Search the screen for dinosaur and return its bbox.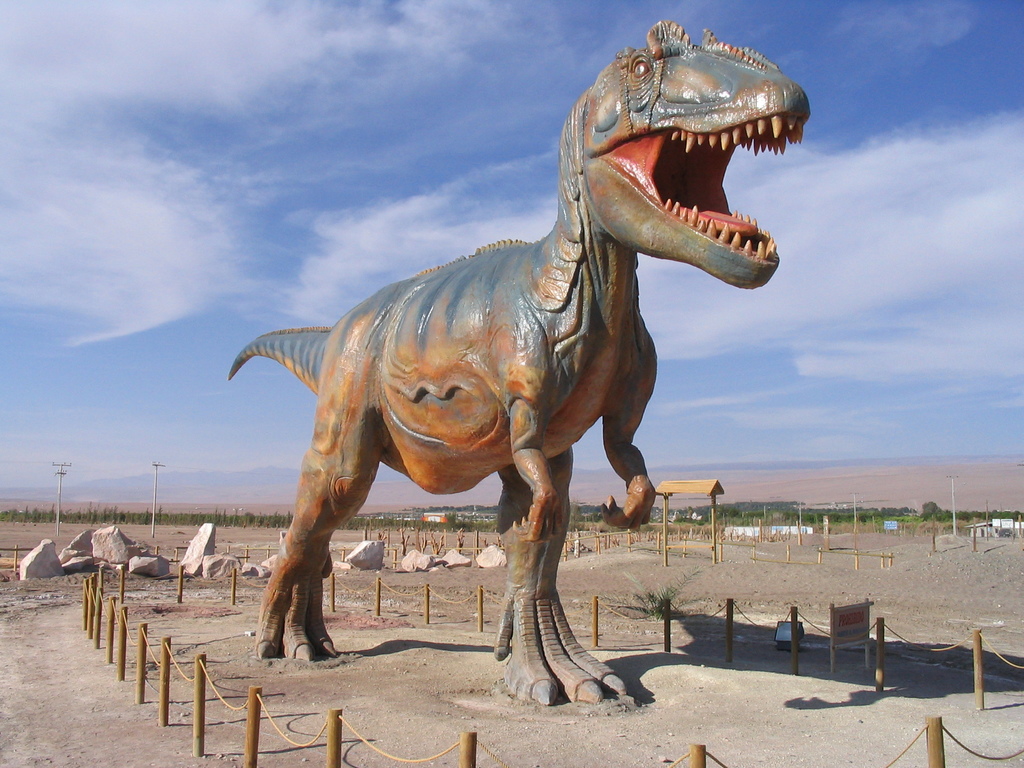
Found: detection(227, 17, 813, 714).
